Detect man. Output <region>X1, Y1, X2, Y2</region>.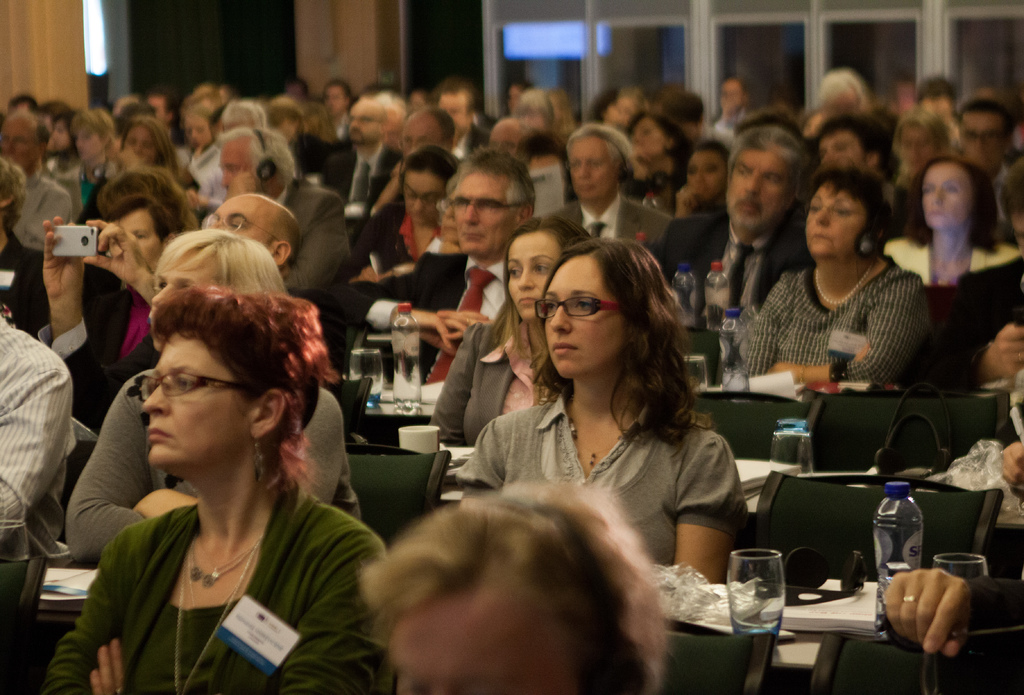
<region>381, 108, 458, 213</region>.
